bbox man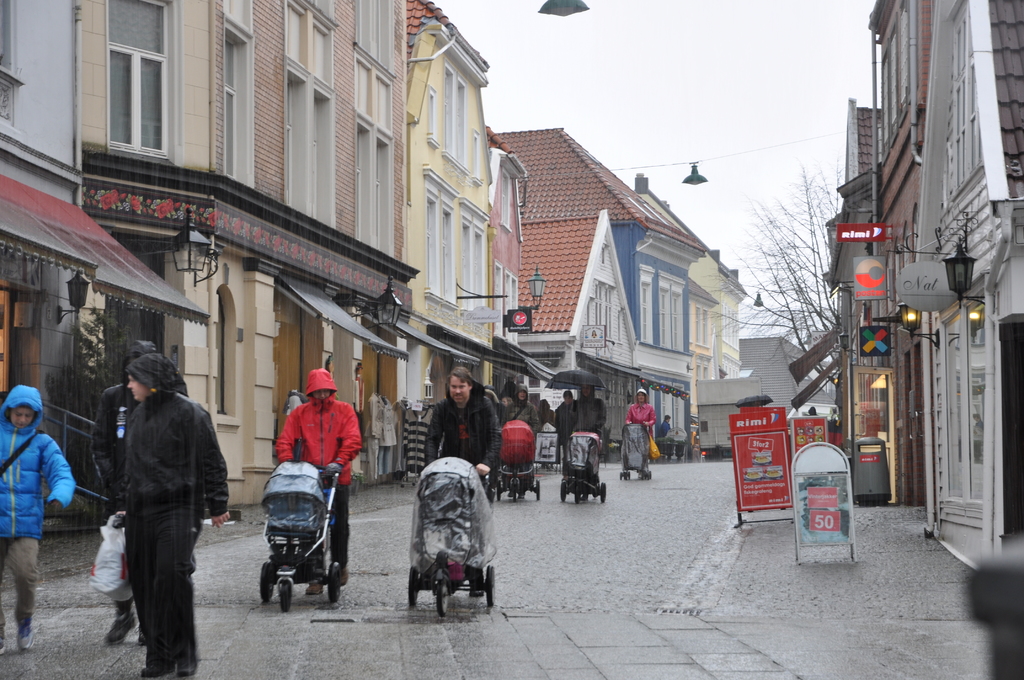
422/366/499/488
